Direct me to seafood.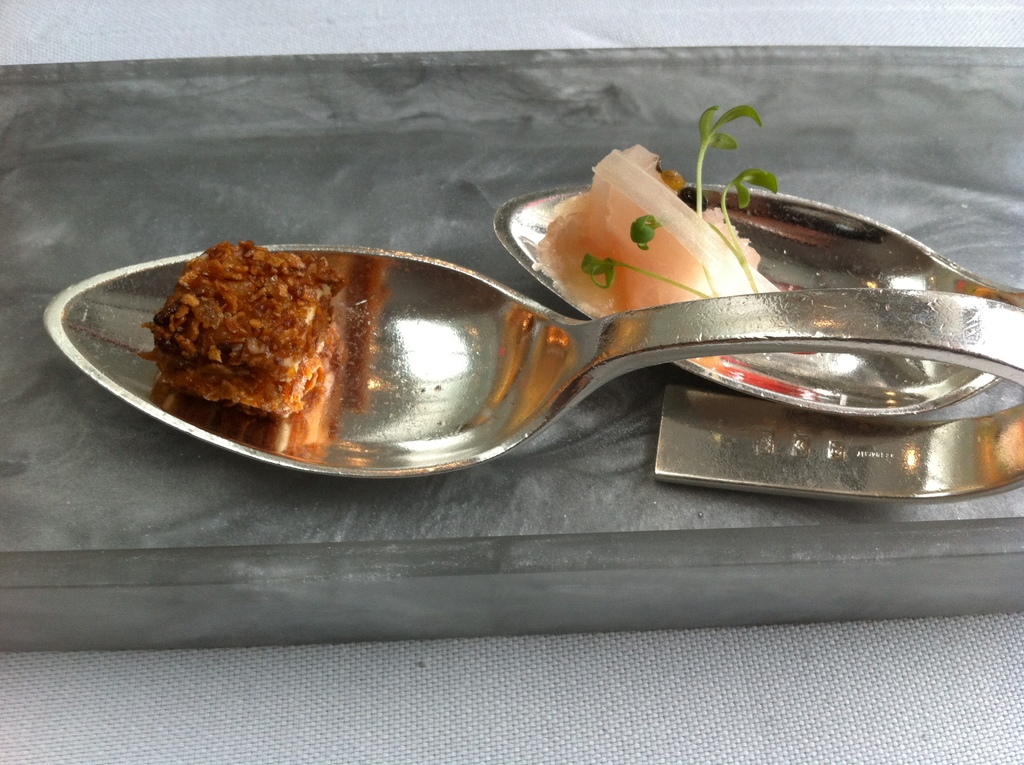
Direction: {"left": 534, "top": 139, "right": 783, "bottom": 366}.
